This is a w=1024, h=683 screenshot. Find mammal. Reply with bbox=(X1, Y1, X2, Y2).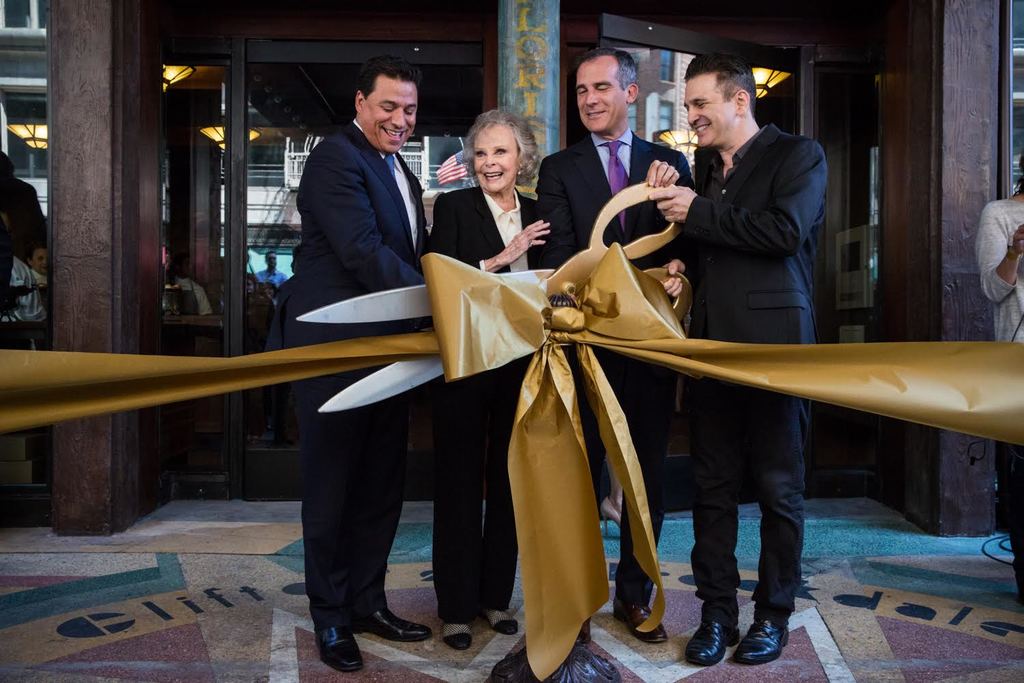
bbox=(295, 49, 431, 672).
